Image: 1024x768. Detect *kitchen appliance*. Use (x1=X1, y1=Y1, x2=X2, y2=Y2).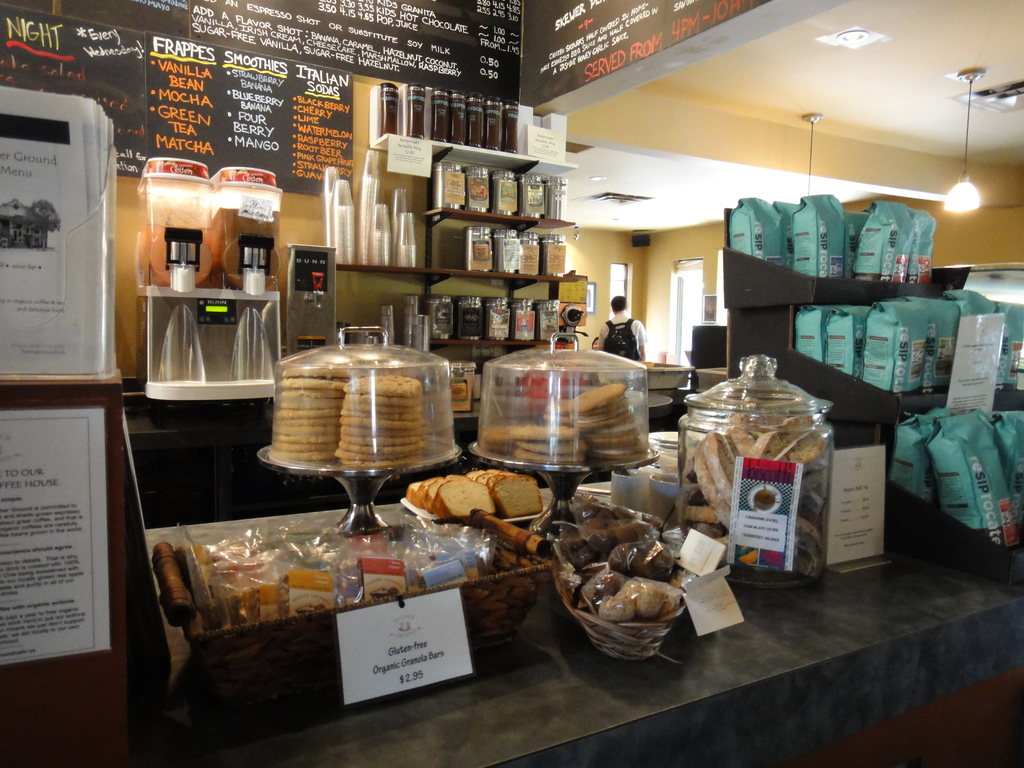
(x1=496, y1=171, x2=523, y2=217).
